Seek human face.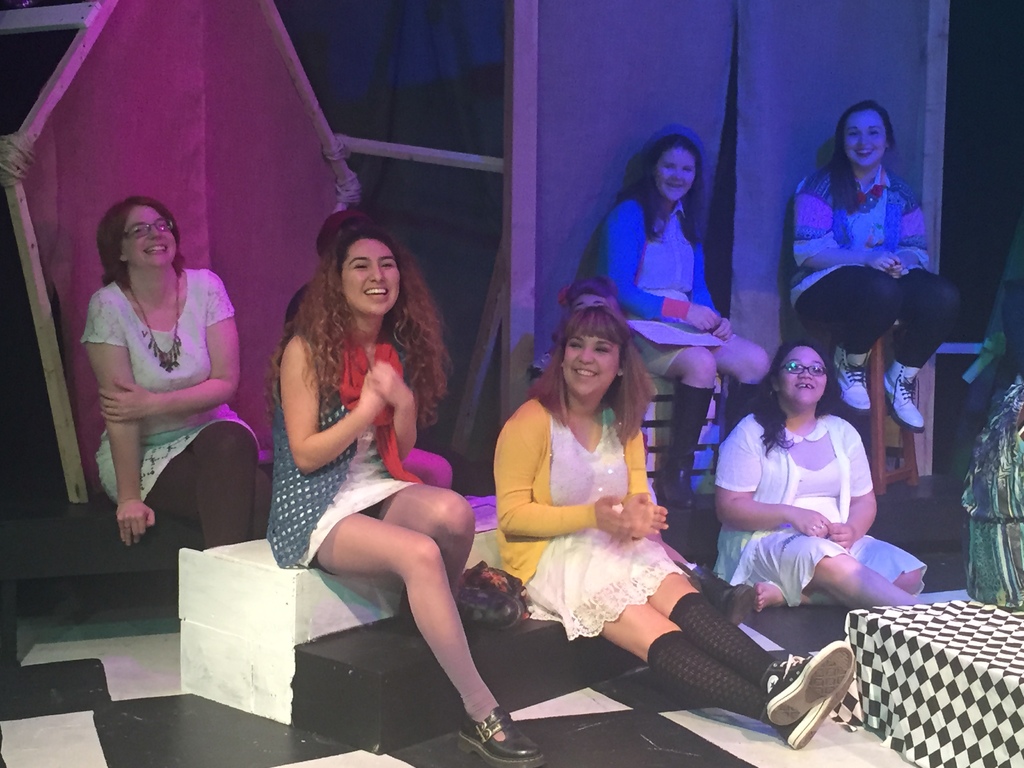
{"left": 561, "top": 324, "right": 617, "bottom": 396}.
